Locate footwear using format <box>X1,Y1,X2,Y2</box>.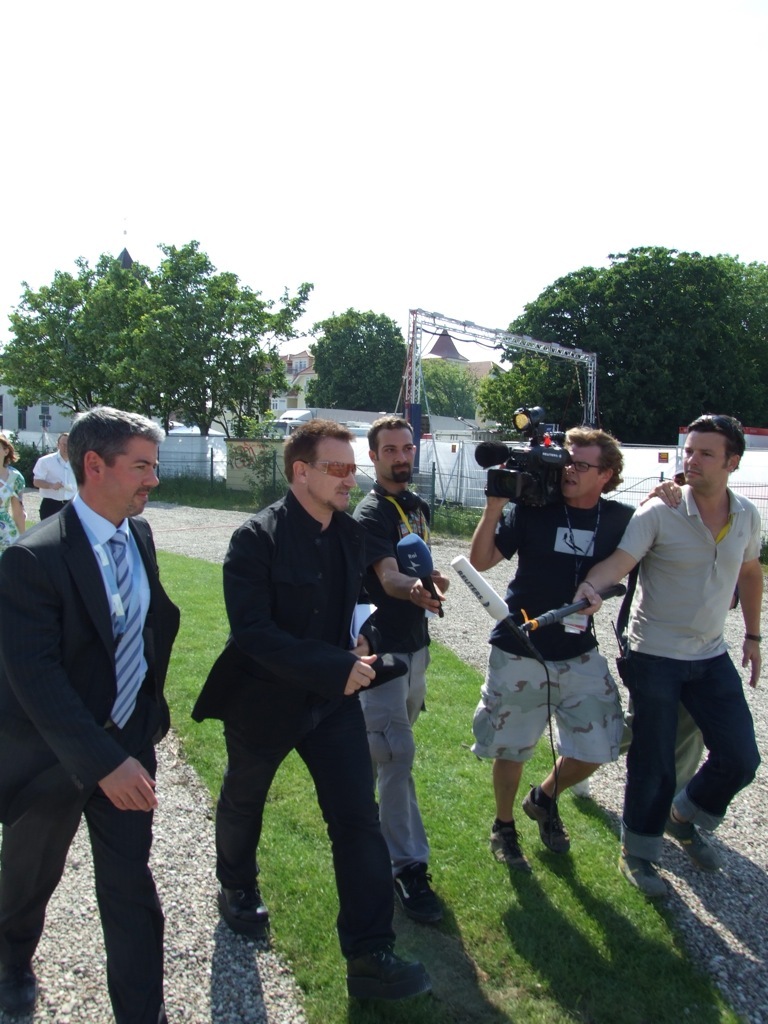
<box>210,849,273,973</box>.
